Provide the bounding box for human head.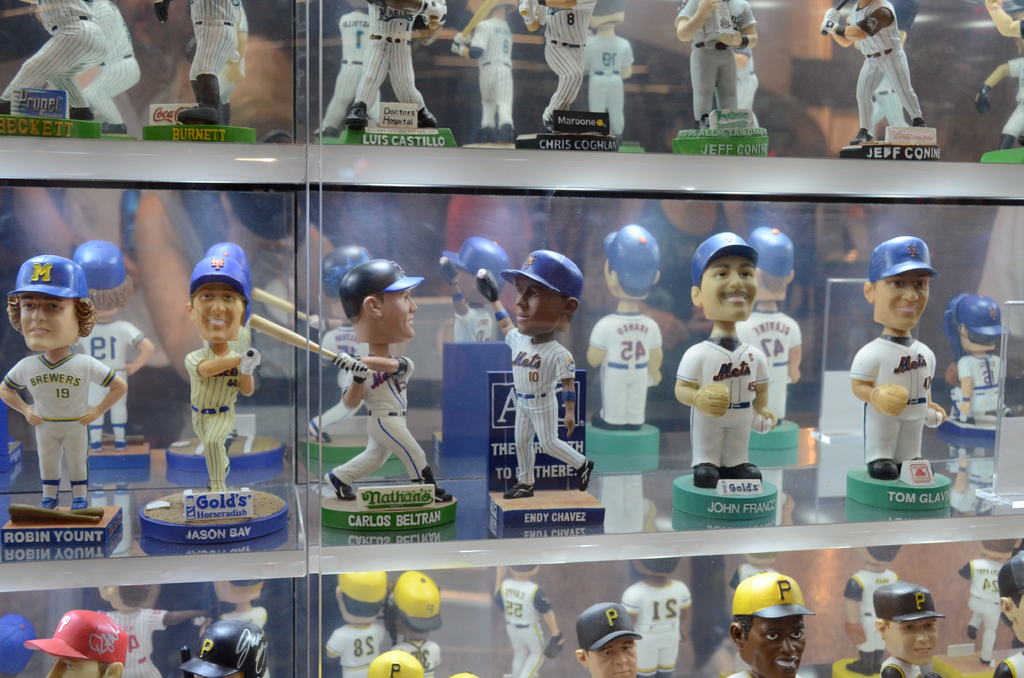
{"x1": 874, "y1": 578, "x2": 948, "y2": 665}.
